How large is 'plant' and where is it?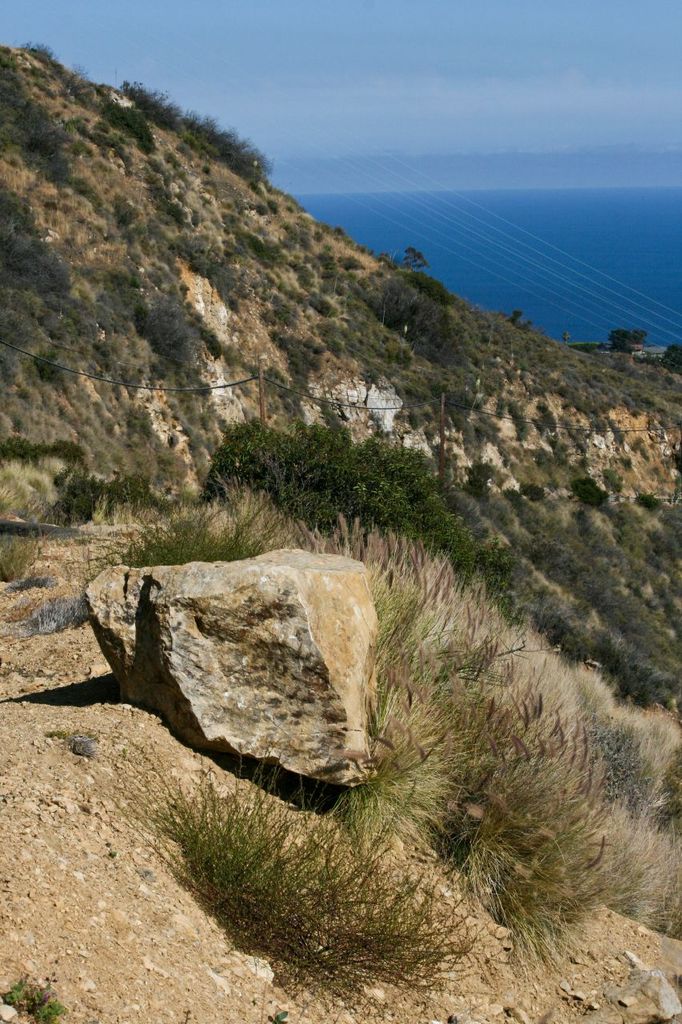
Bounding box: l=45, t=496, r=305, b=607.
